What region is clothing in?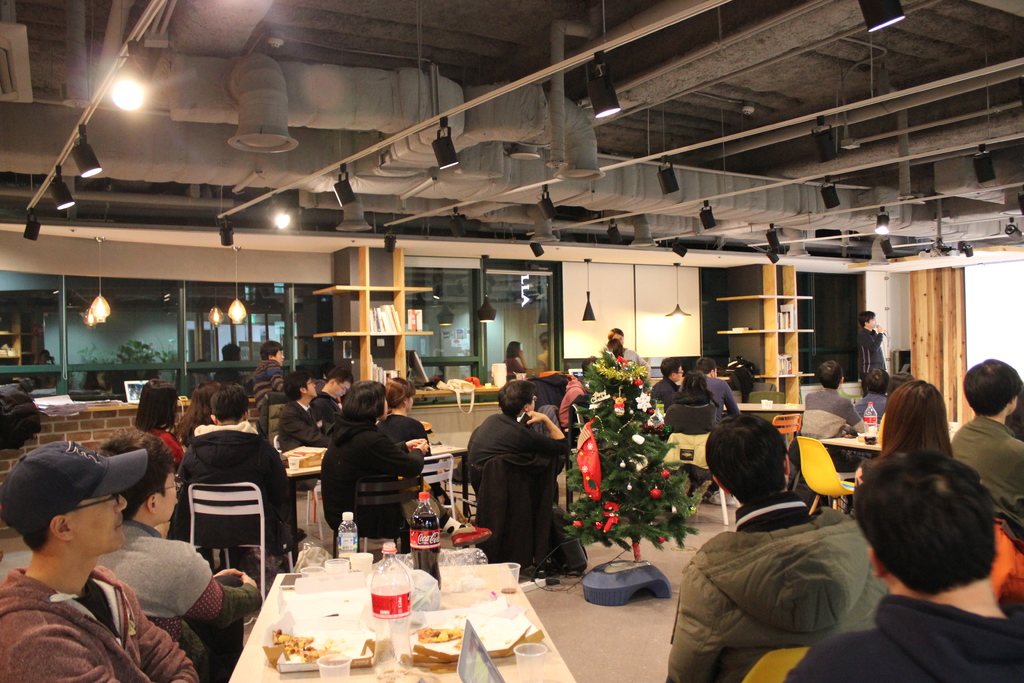
<bbox>669, 484, 903, 682</bbox>.
